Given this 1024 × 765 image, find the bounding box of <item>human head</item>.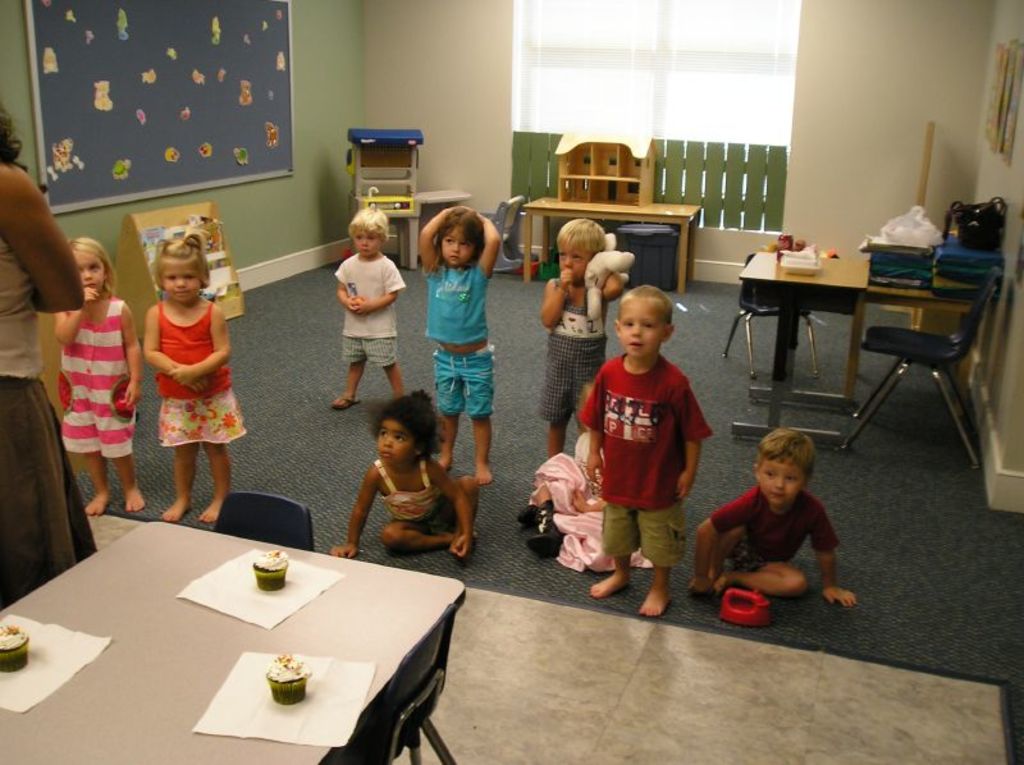
bbox=(611, 281, 677, 358).
